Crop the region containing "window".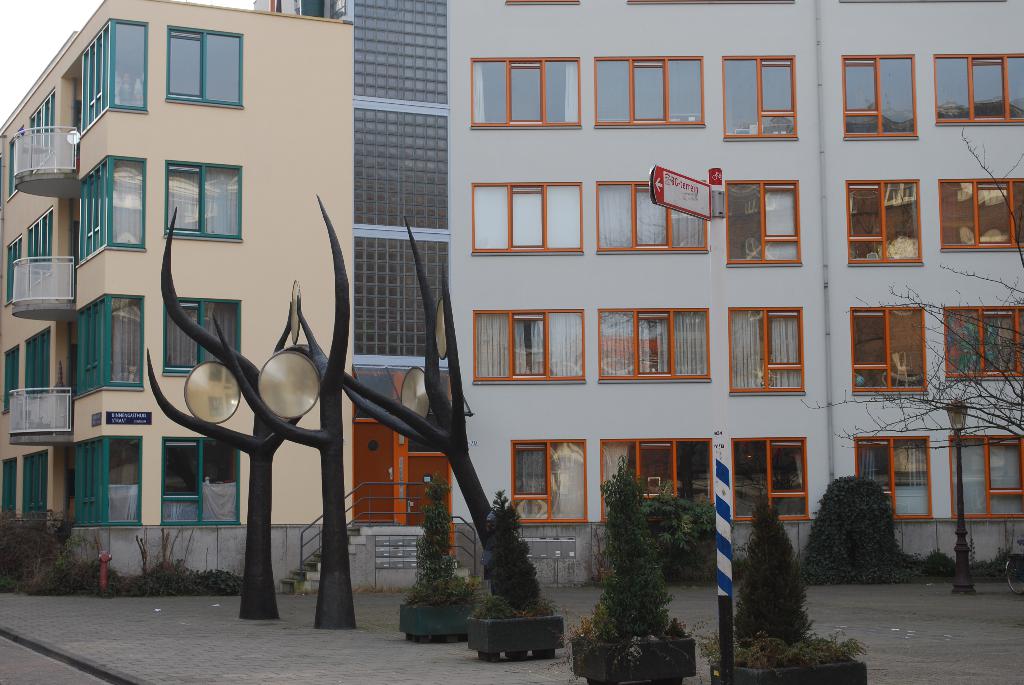
Crop region: Rect(940, 306, 1023, 383).
